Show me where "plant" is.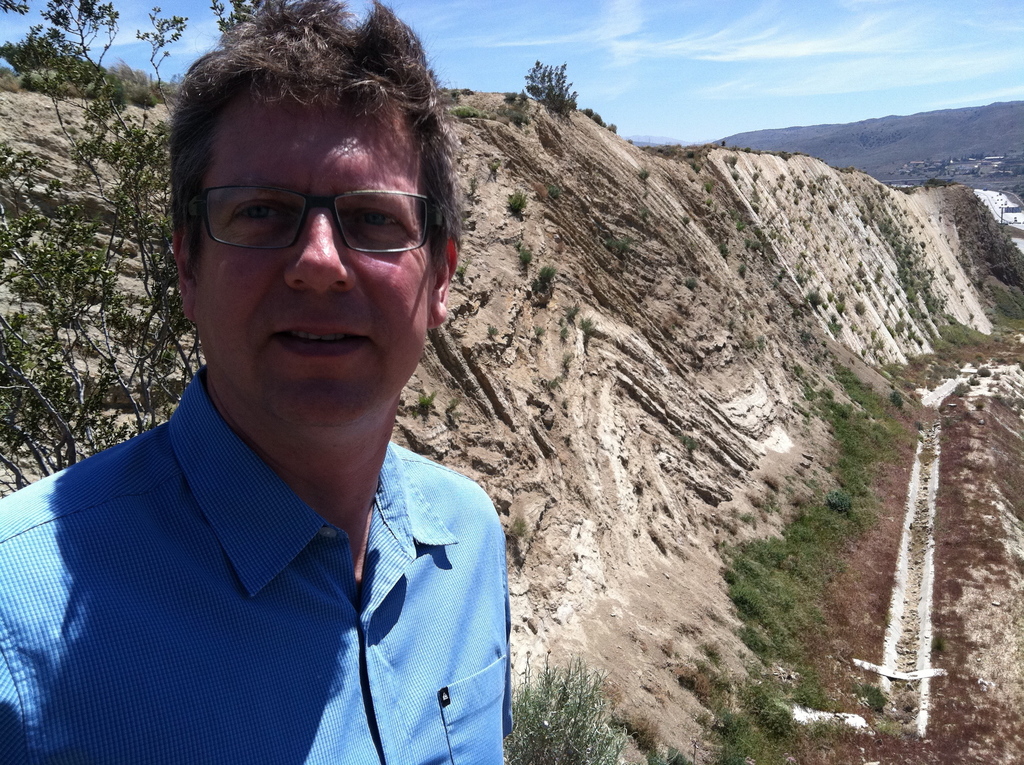
"plant" is at Rect(607, 122, 618, 133).
